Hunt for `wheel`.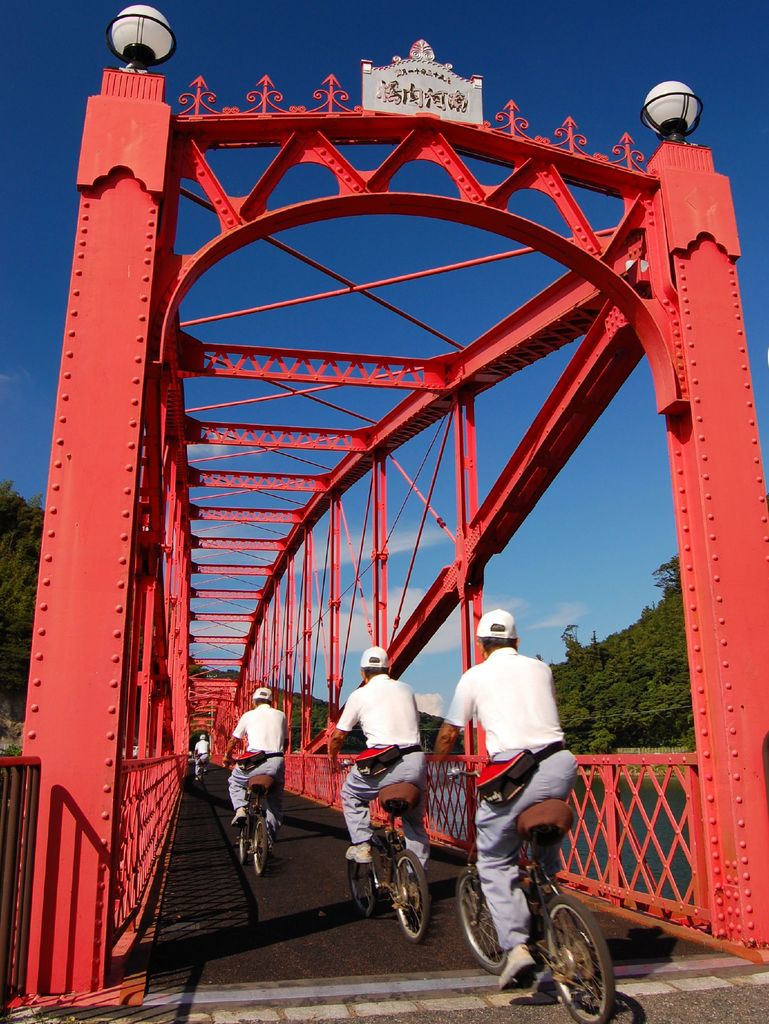
Hunted down at detection(387, 842, 429, 940).
